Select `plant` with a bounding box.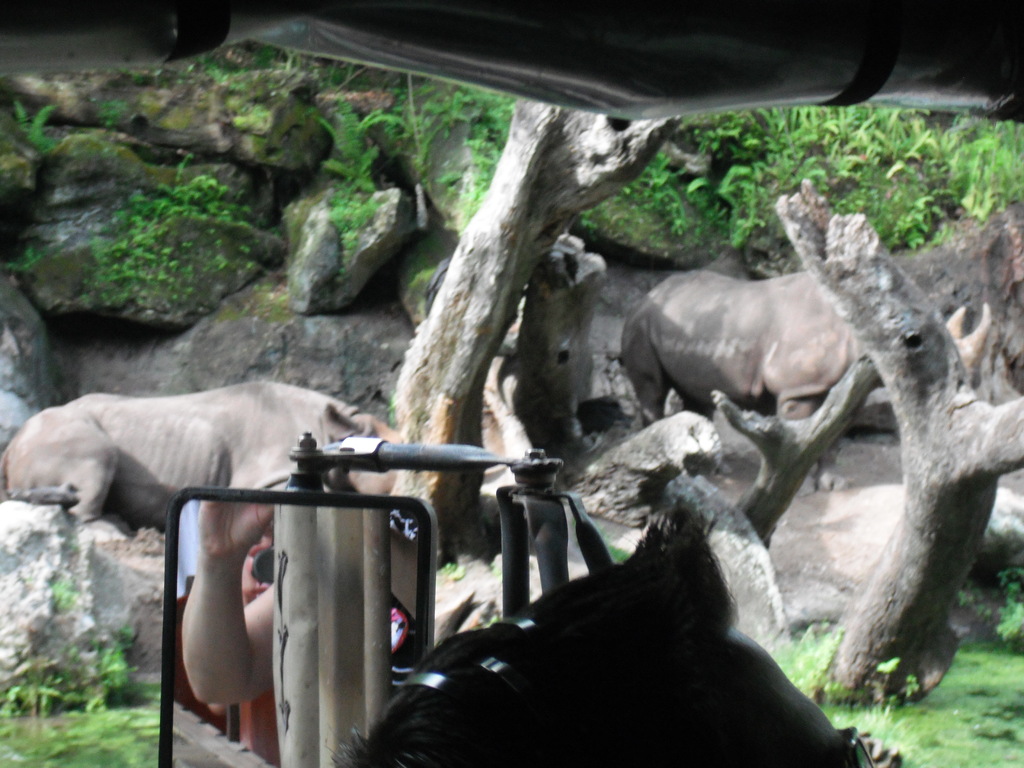
<box>12,250,38,273</box>.
